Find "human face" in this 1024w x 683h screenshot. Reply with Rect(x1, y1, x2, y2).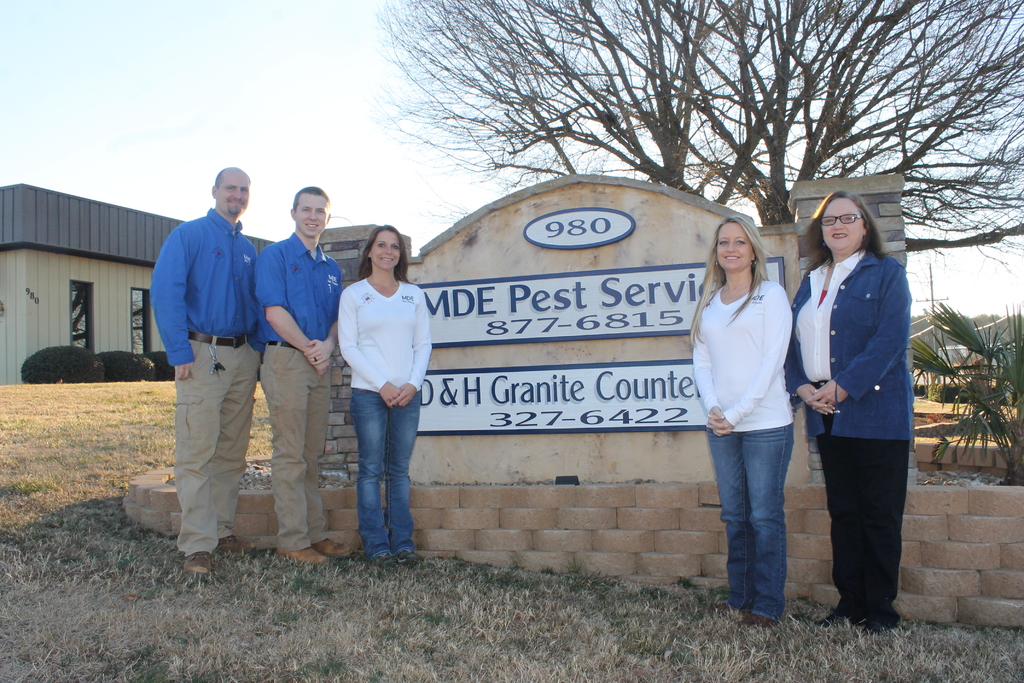
Rect(212, 163, 257, 221).
